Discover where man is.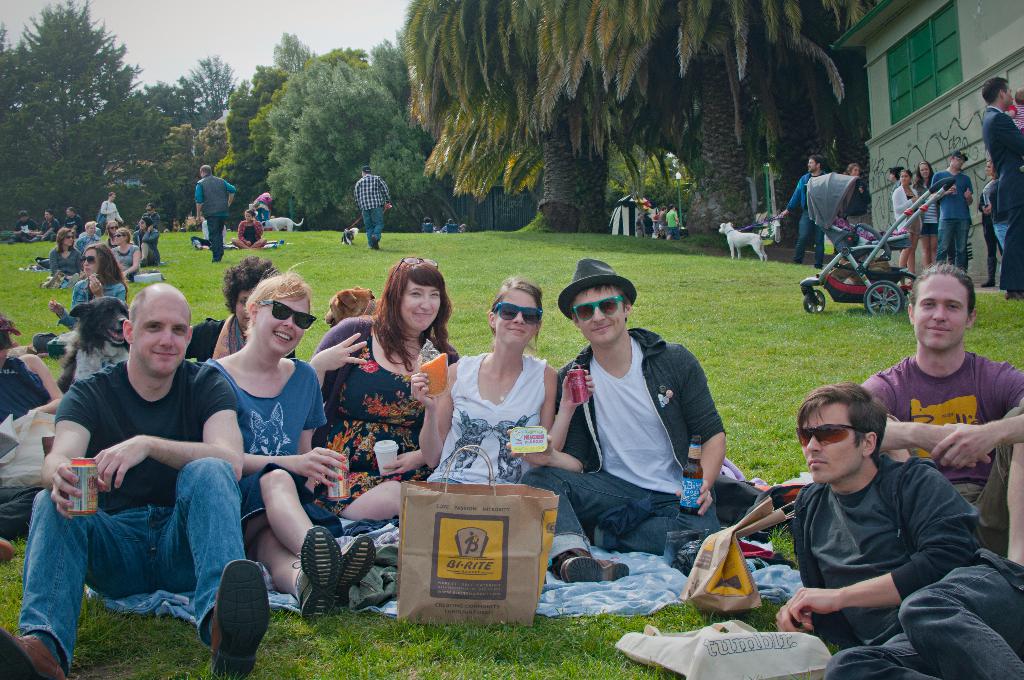
Discovered at [356,164,392,249].
